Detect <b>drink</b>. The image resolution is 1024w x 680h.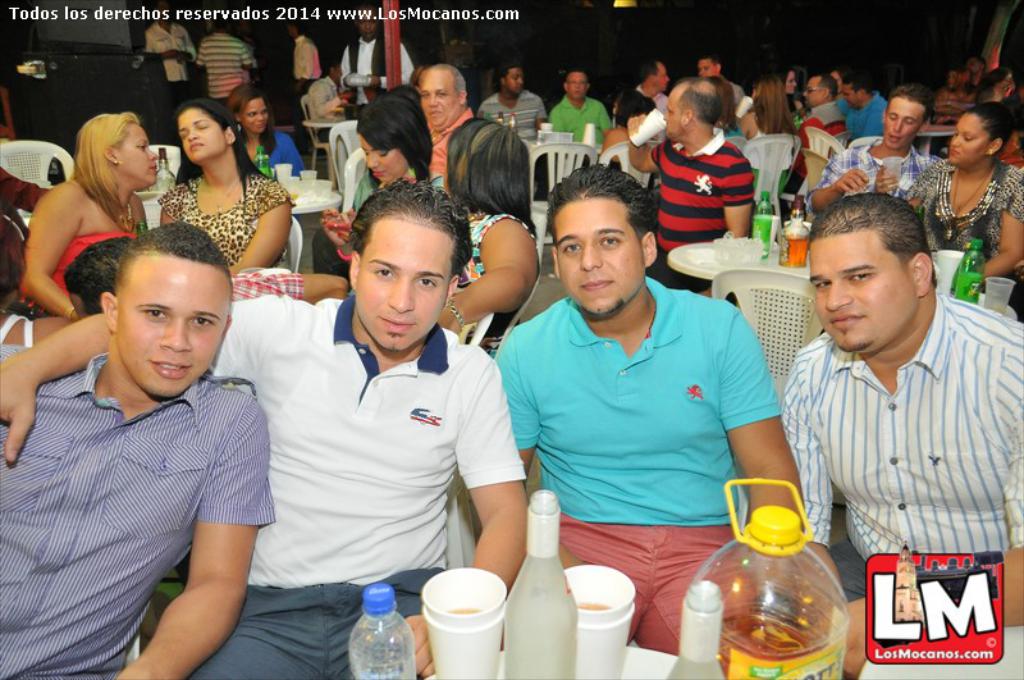
777:234:809:269.
